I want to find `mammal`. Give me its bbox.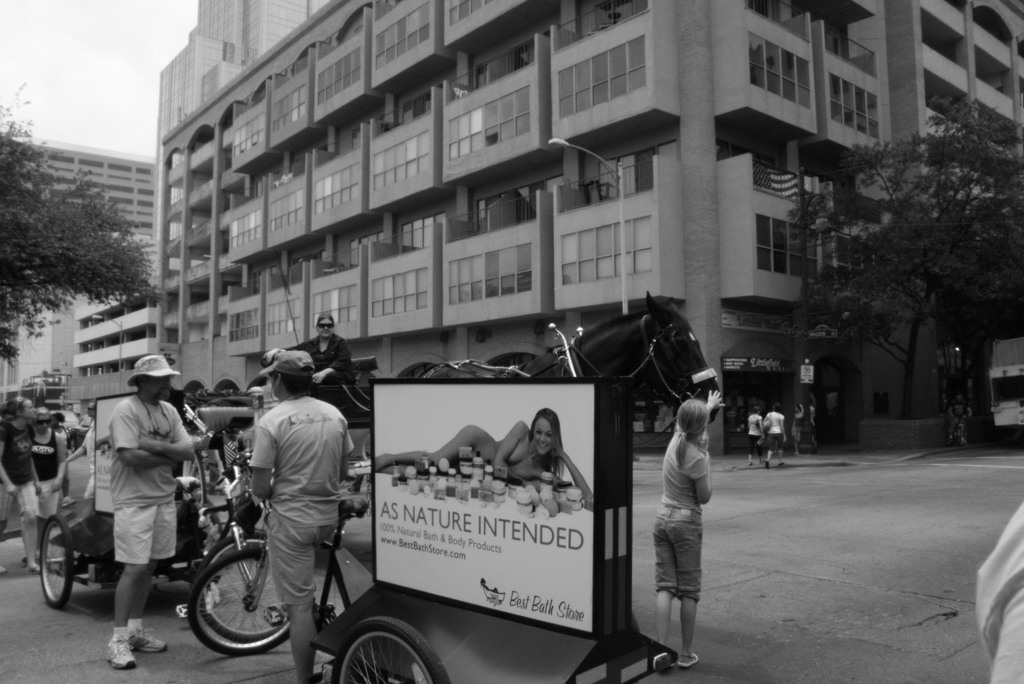
[x1=105, y1=354, x2=198, y2=669].
